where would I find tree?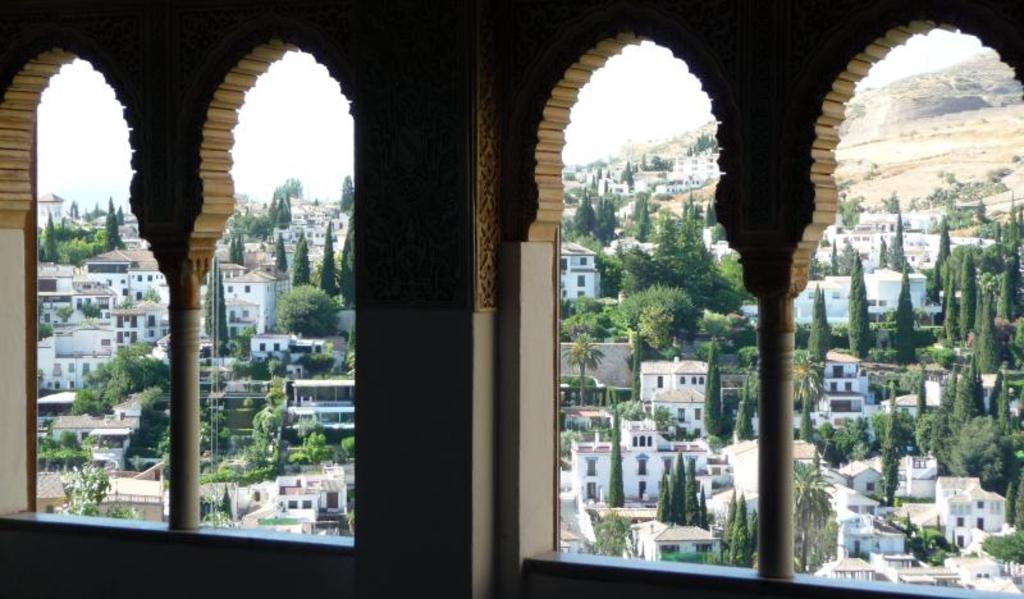
At l=563, t=156, r=620, b=182.
